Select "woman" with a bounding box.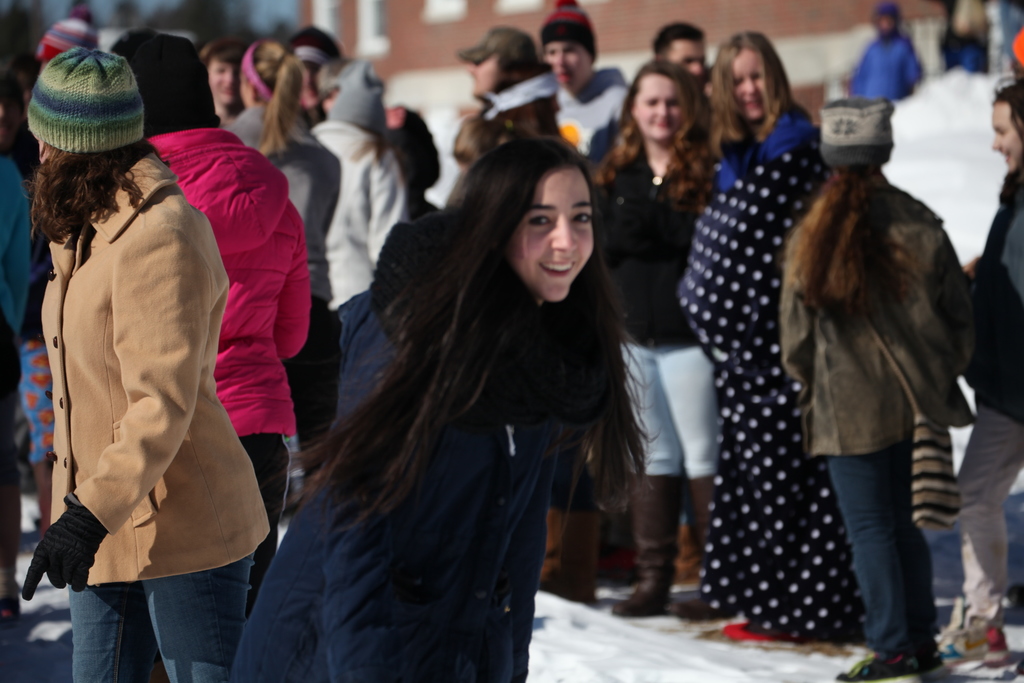
select_region(200, 37, 249, 119).
